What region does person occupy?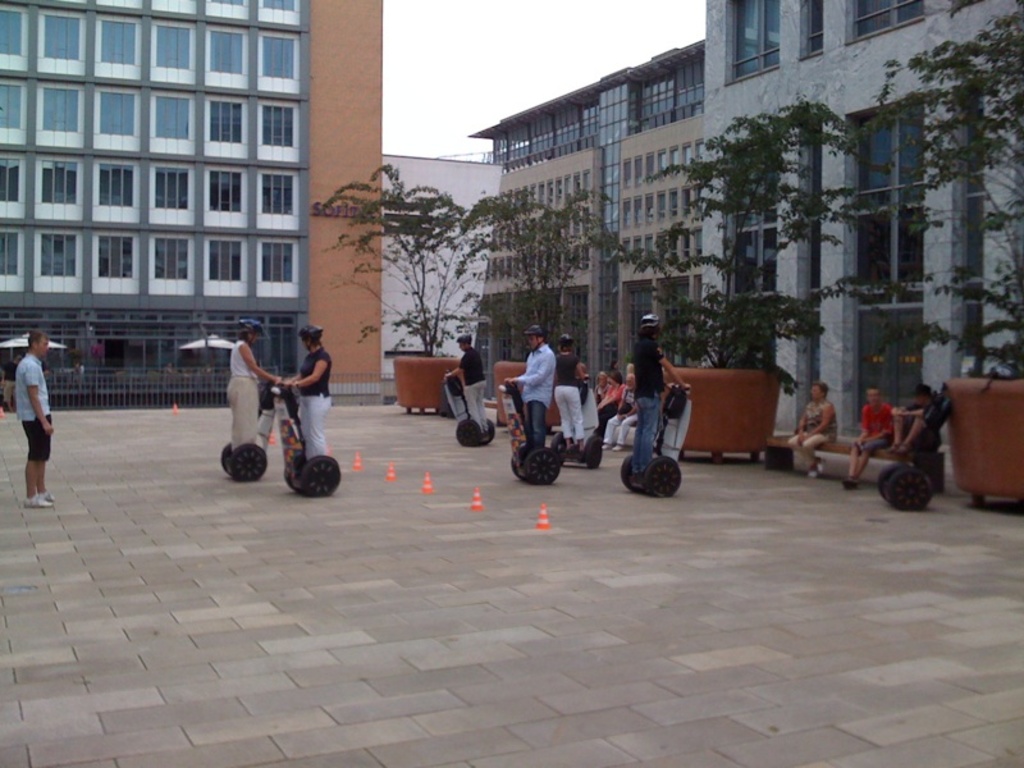
786/380/837/479.
